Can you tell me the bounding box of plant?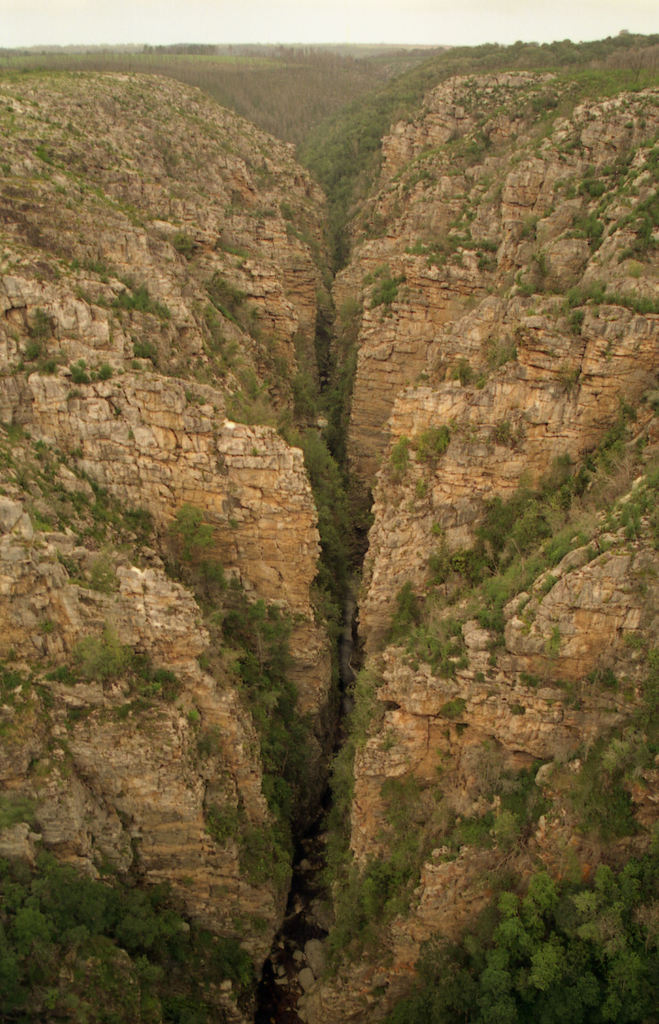
select_region(120, 271, 134, 287).
